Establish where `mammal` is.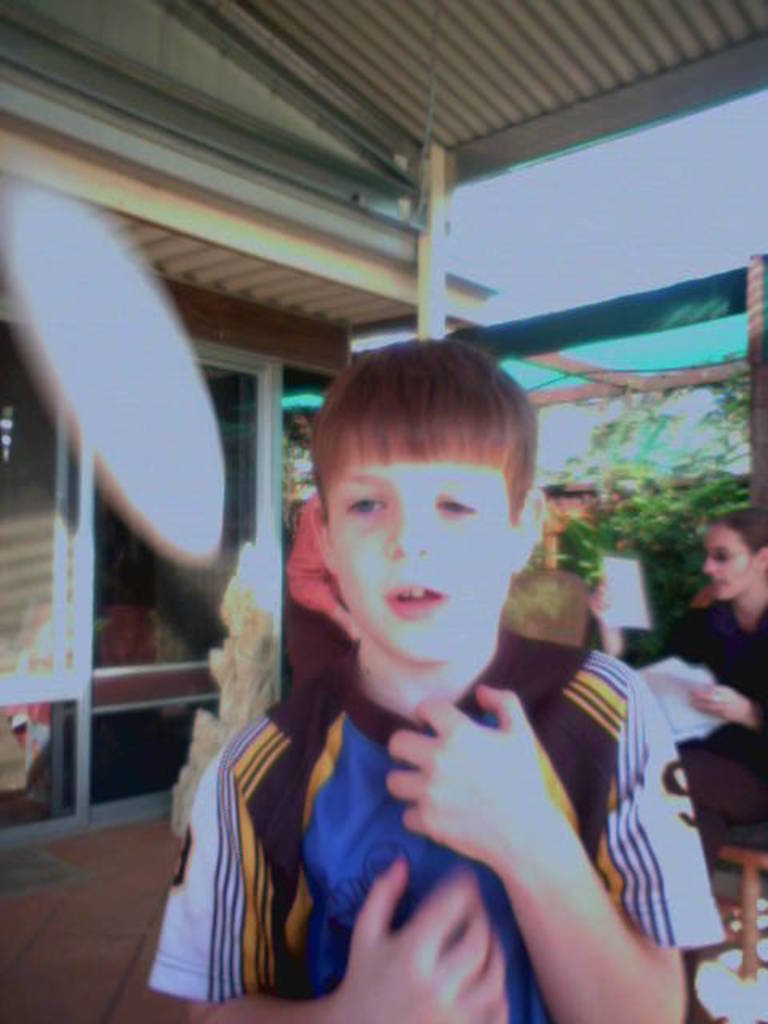
Established at left=659, top=499, right=766, bottom=875.
